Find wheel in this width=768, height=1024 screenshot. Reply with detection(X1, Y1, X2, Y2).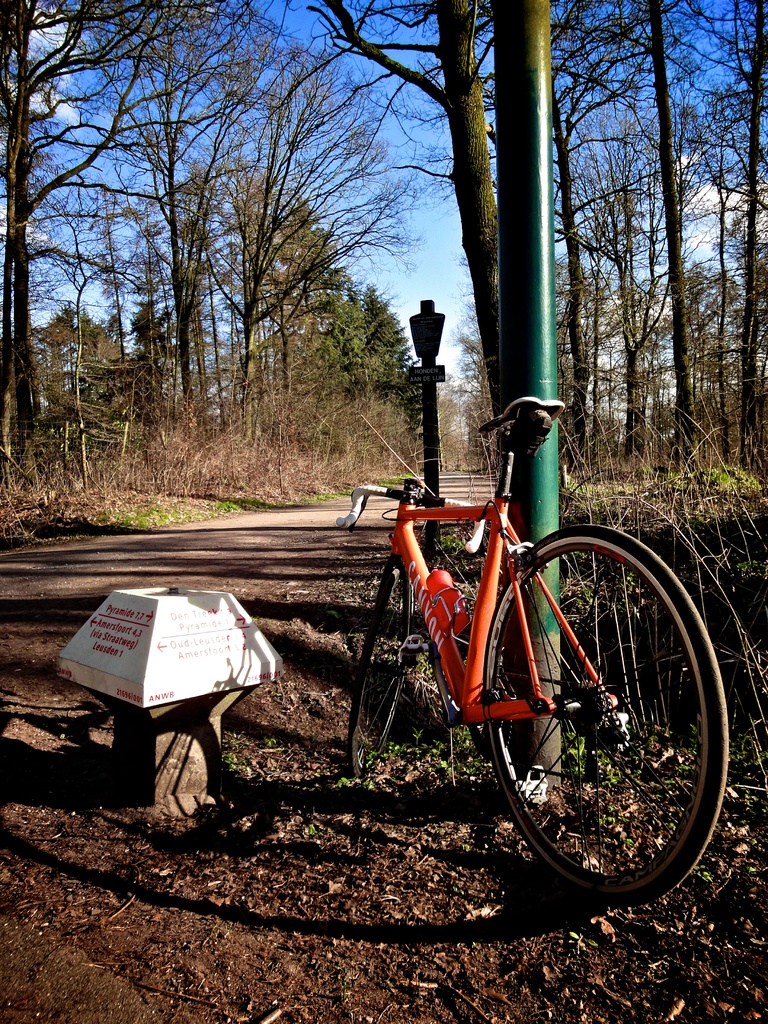
detection(475, 518, 732, 907).
